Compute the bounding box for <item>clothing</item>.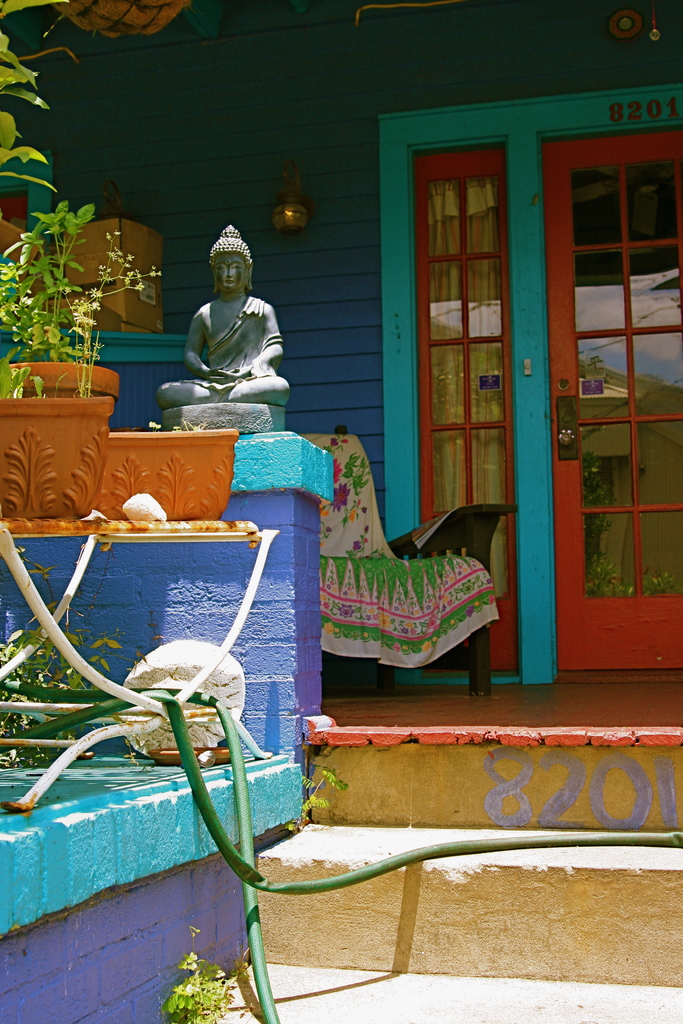
(170,256,294,417).
